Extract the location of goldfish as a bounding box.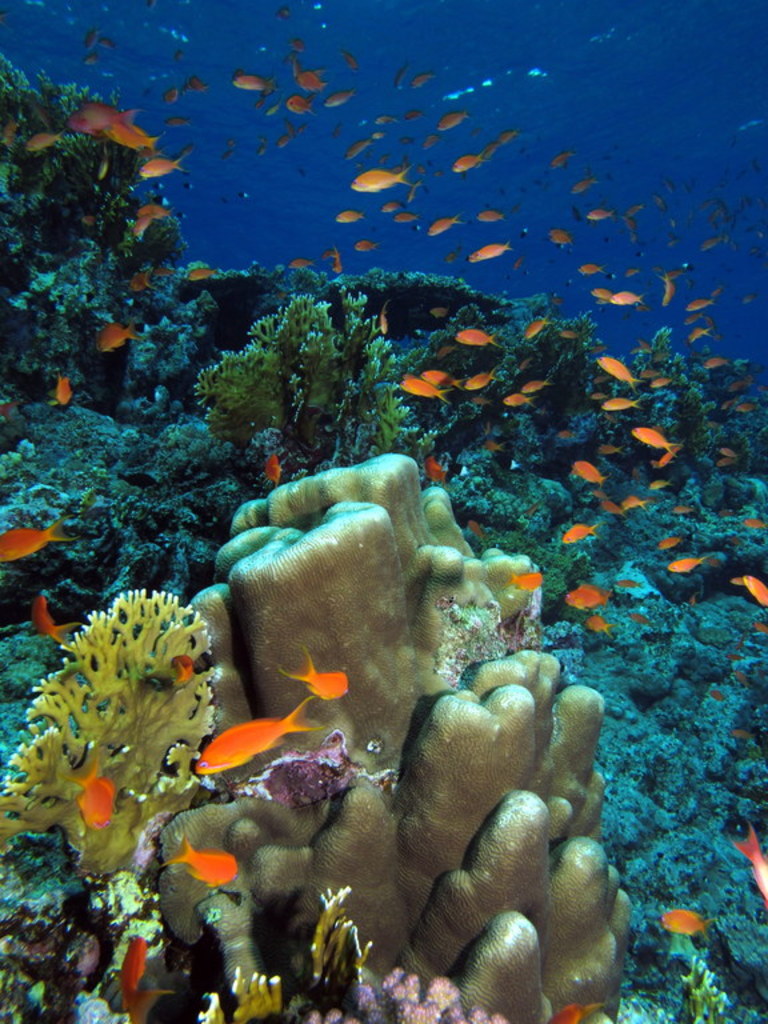
(x1=596, y1=355, x2=644, y2=395).
